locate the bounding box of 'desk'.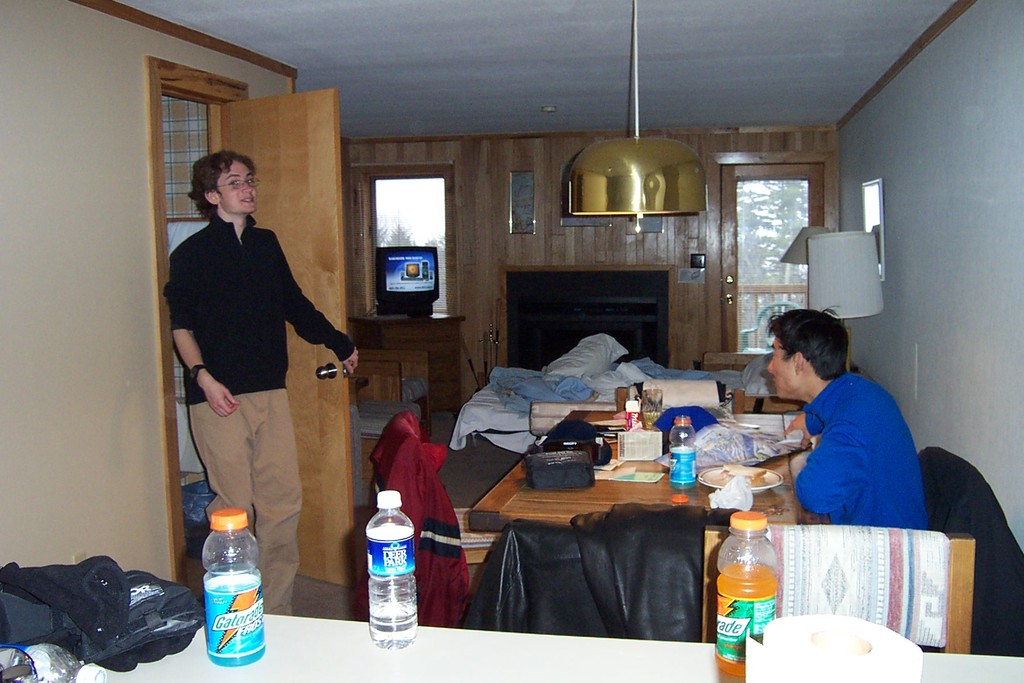
Bounding box: box=[468, 411, 800, 534].
